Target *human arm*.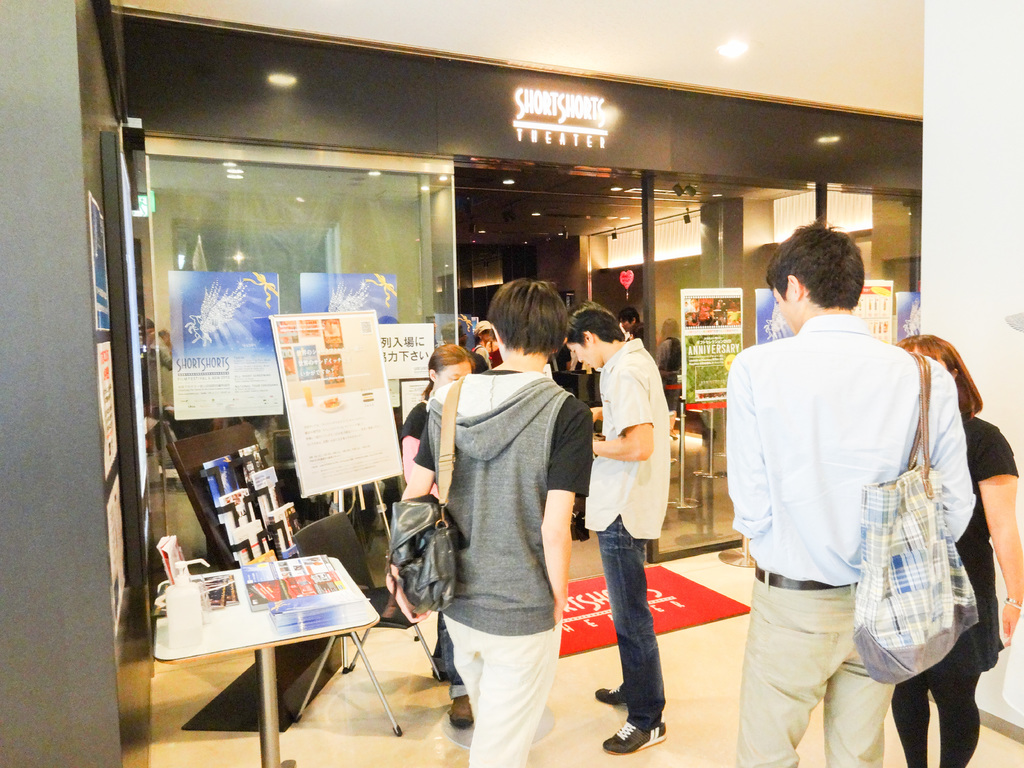
Target region: 389, 417, 431, 502.
